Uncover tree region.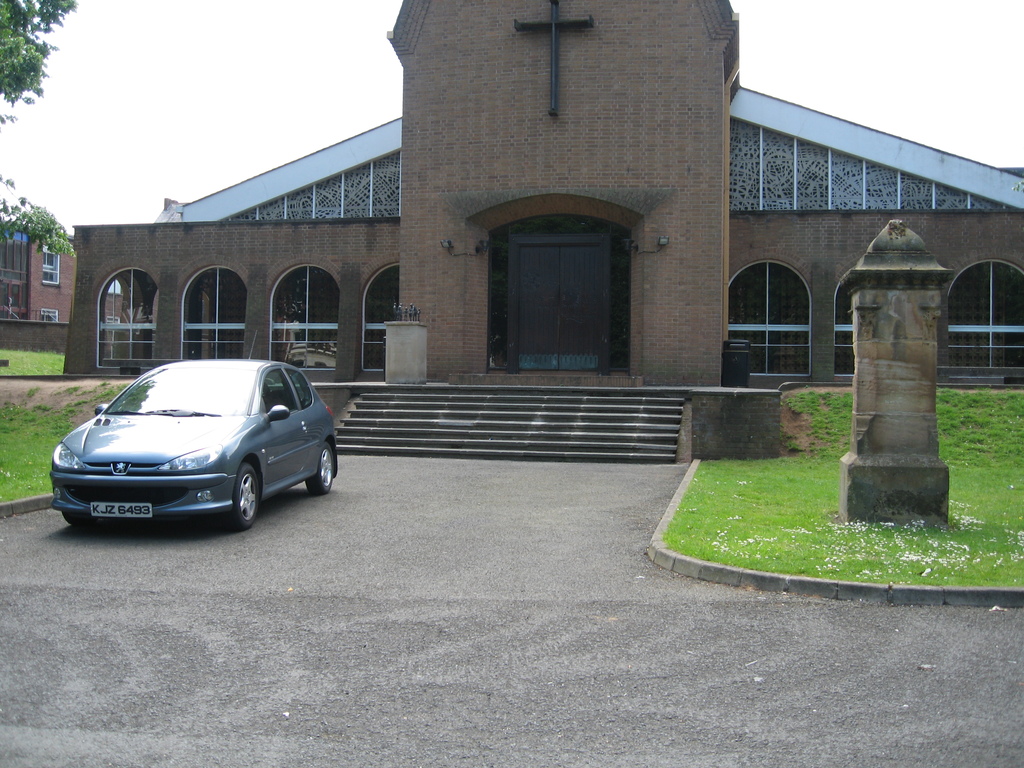
Uncovered: (0, 193, 79, 320).
